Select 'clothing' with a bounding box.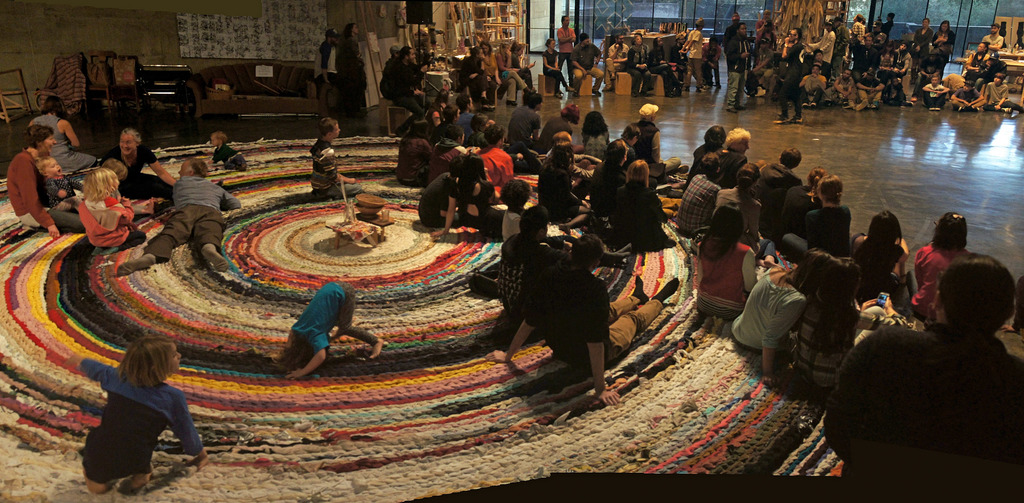
[x1=823, y1=279, x2=1023, y2=479].
